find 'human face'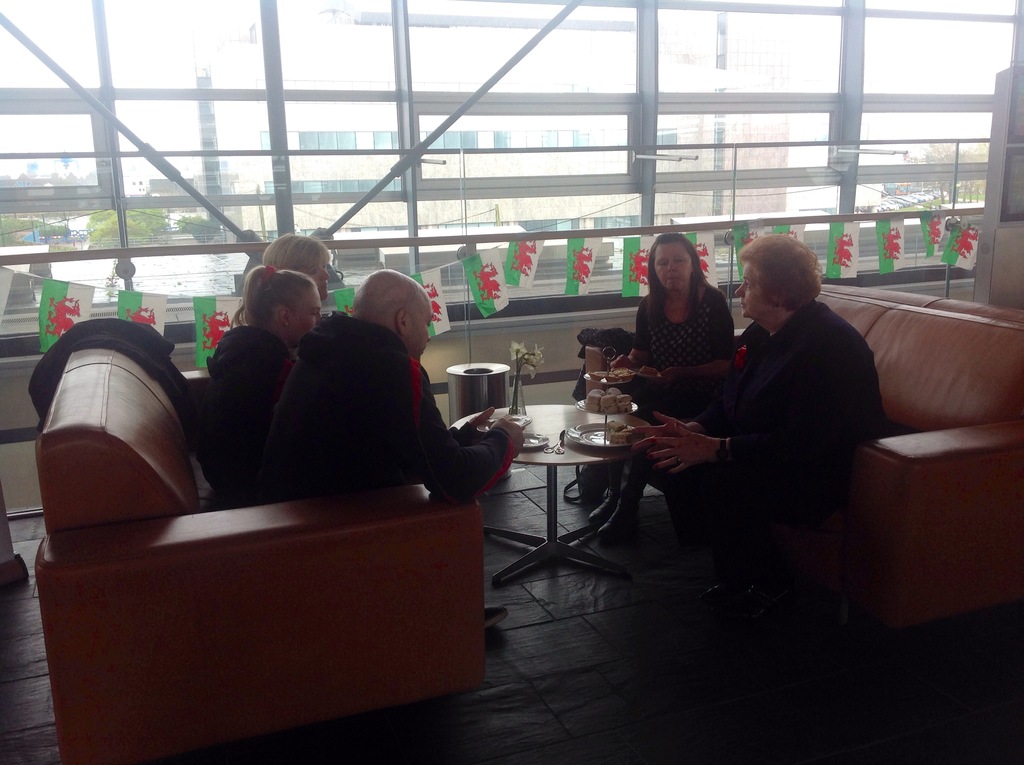
[404,294,433,357]
